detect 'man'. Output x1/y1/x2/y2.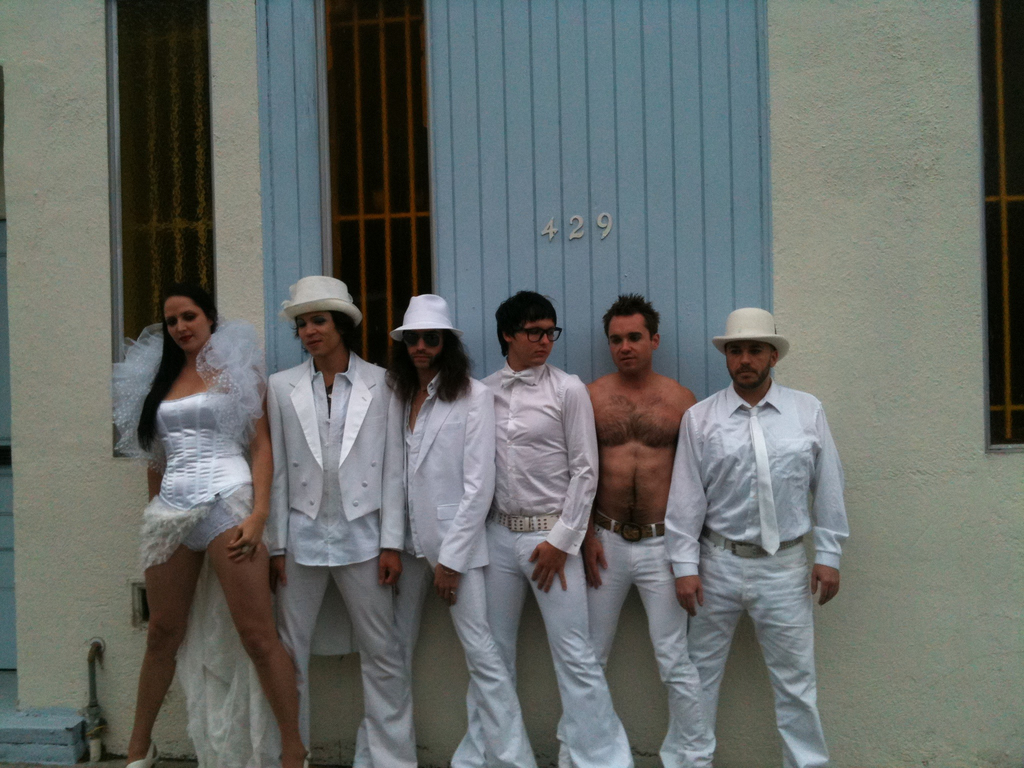
350/294/536/767.
